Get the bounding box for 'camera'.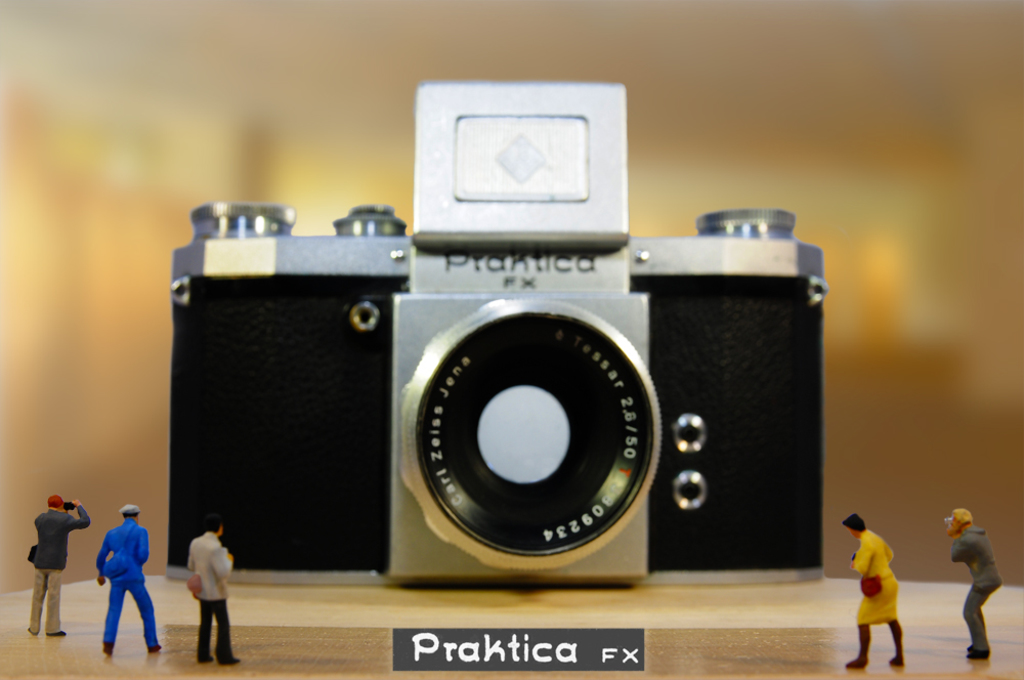
x1=168, y1=82, x2=824, y2=584.
